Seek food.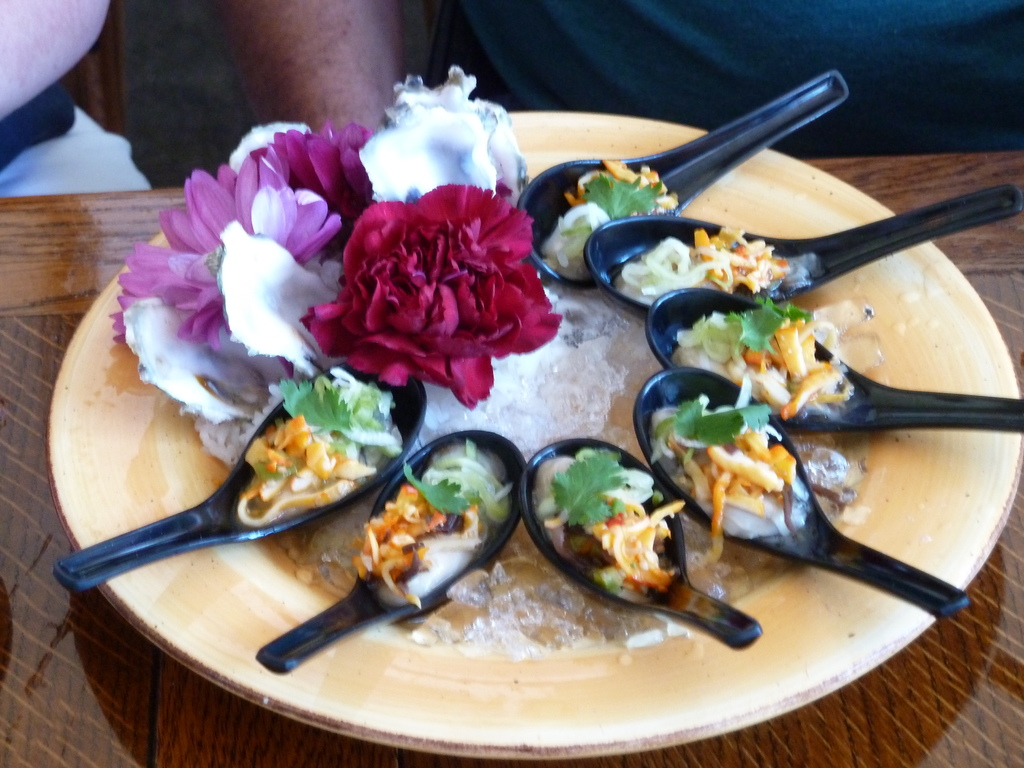
left=348, top=438, right=513, bottom=614.
